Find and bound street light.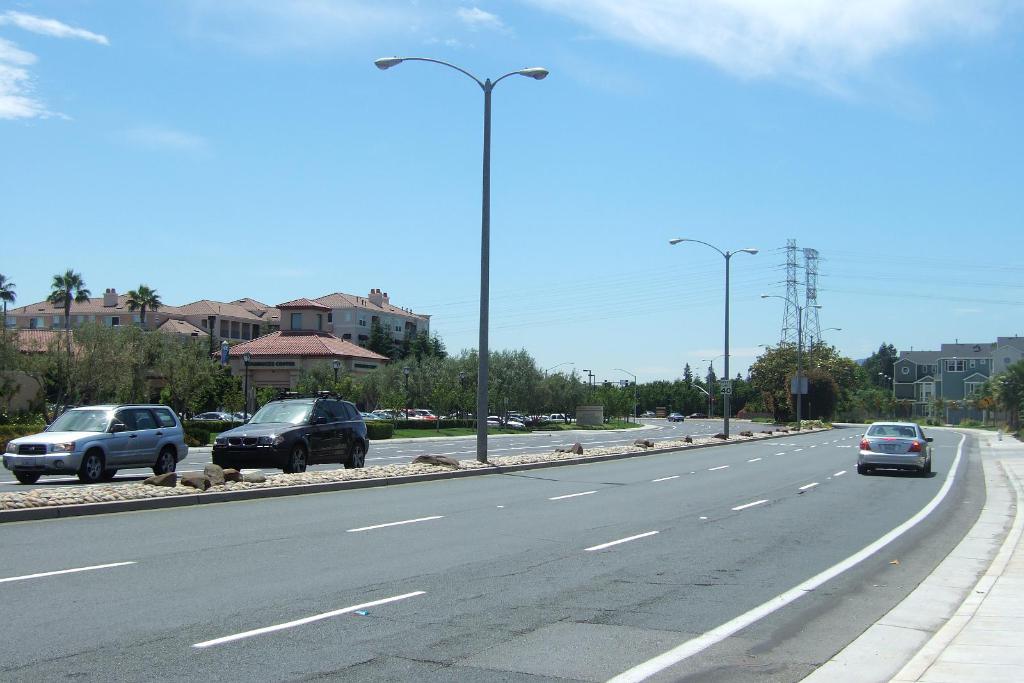
Bound: left=781, top=326, right=842, bottom=374.
